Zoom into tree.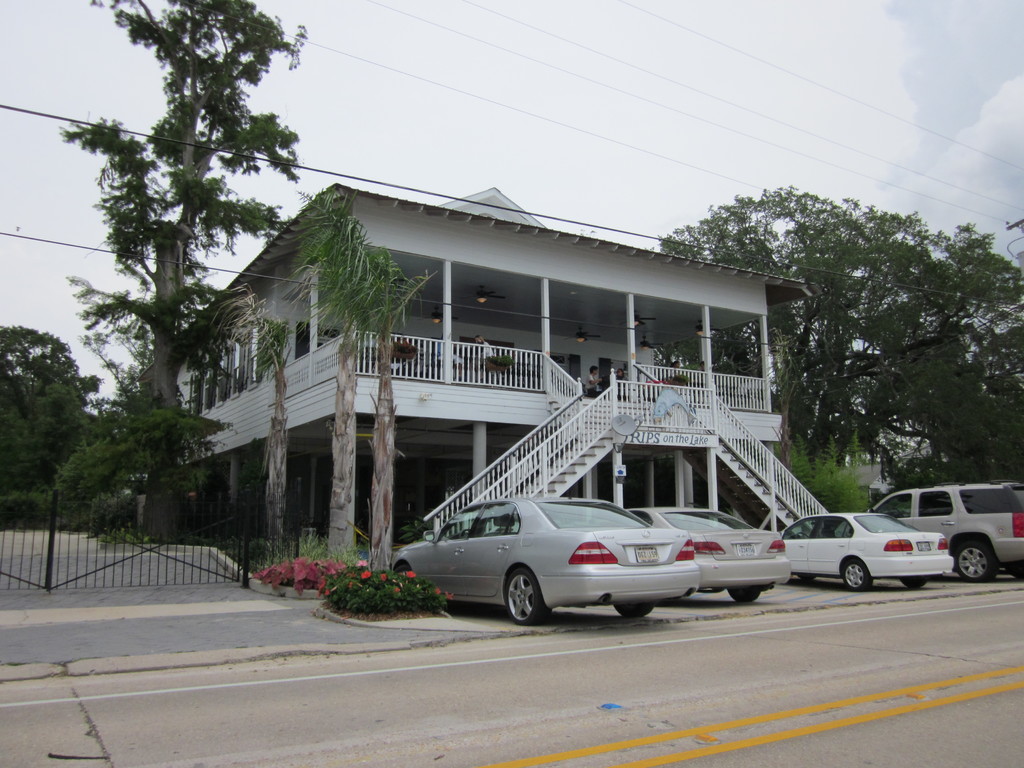
Zoom target: box(214, 273, 314, 582).
